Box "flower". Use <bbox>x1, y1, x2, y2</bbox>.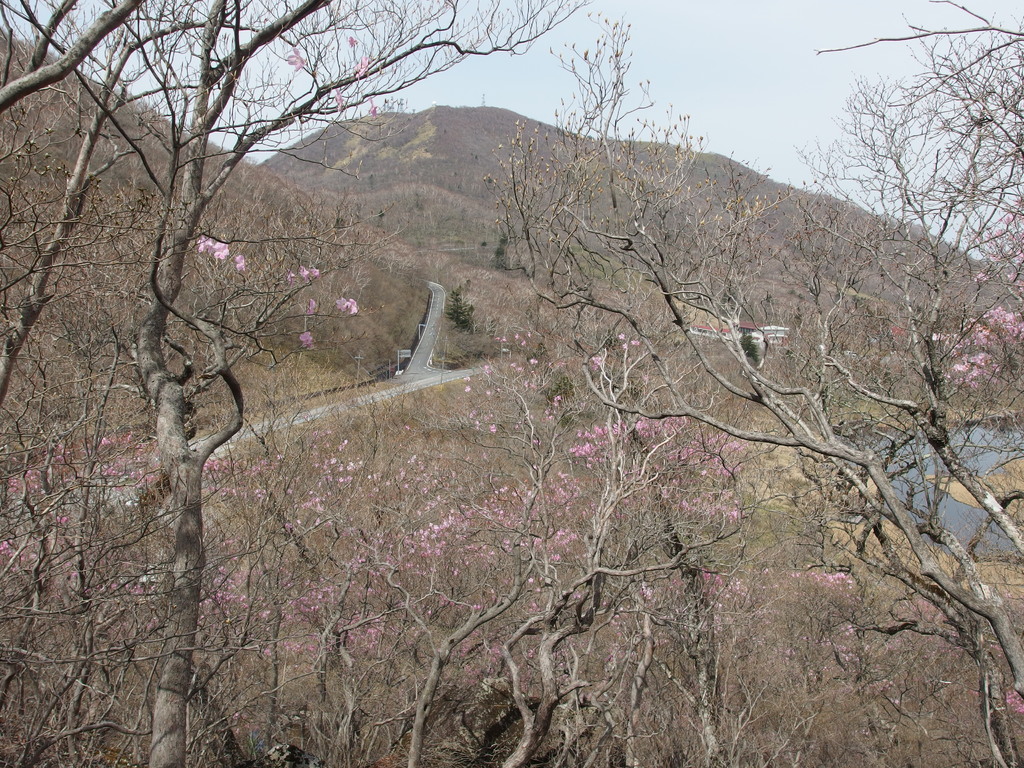
<bbox>350, 51, 371, 77</bbox>.
